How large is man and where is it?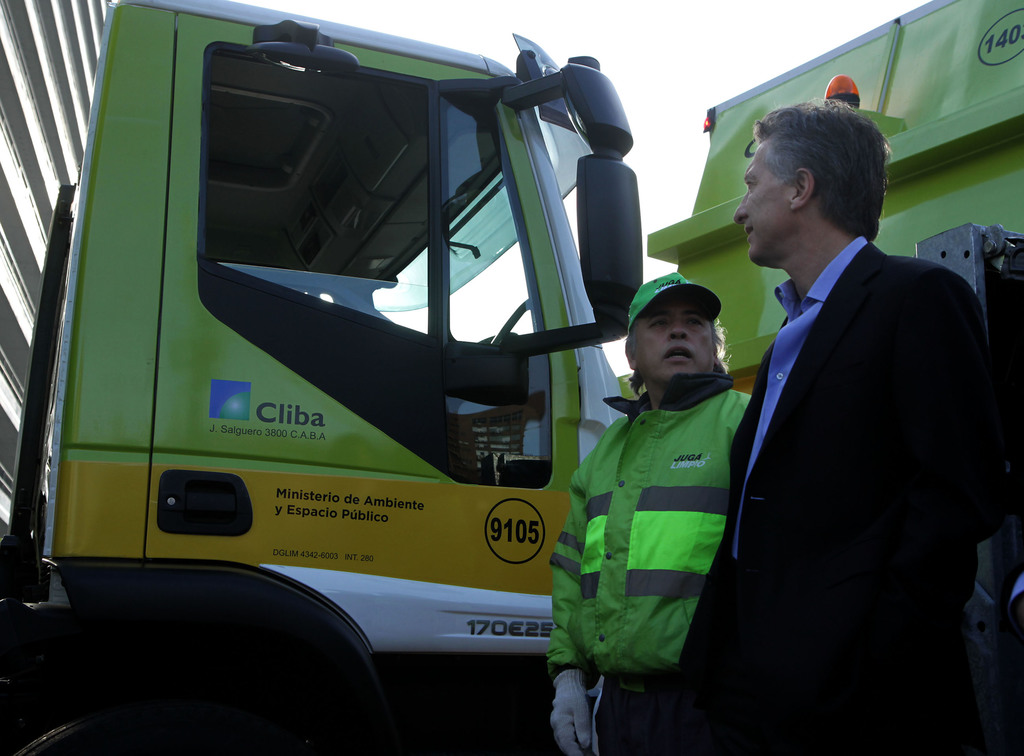
Bounding box: bbox=(687, 79, 1002, 736).
